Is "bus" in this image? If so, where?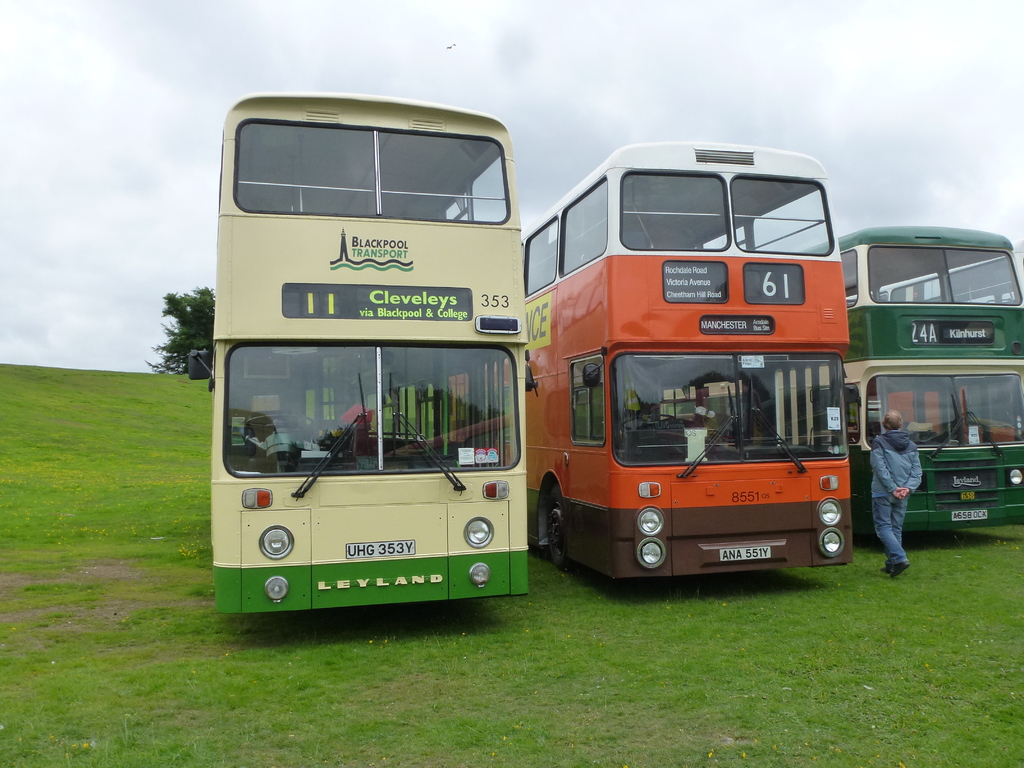
Yes, at {"left": 794, "top": 222, "right": 1023, "bottom": 532}.
